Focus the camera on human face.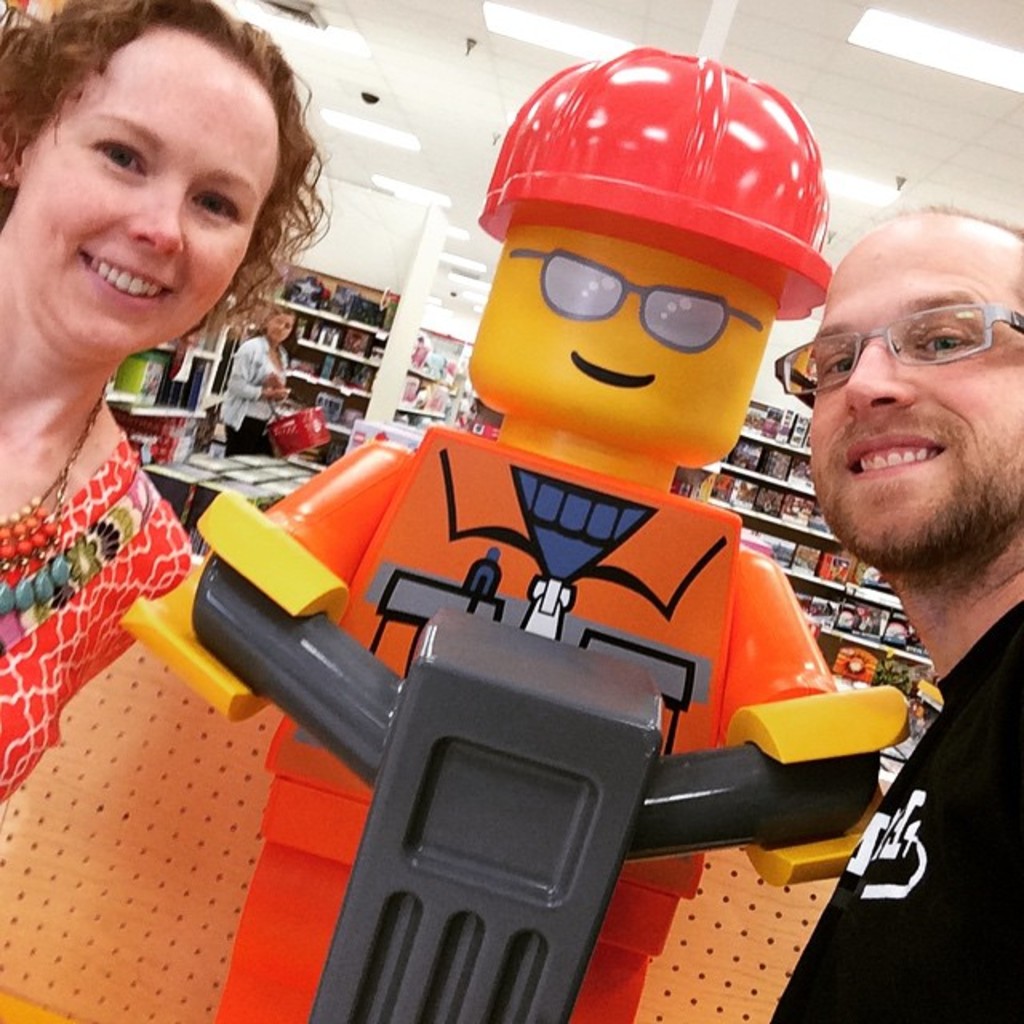
Focus region: l=773, t=226, r=1022, b=571.
